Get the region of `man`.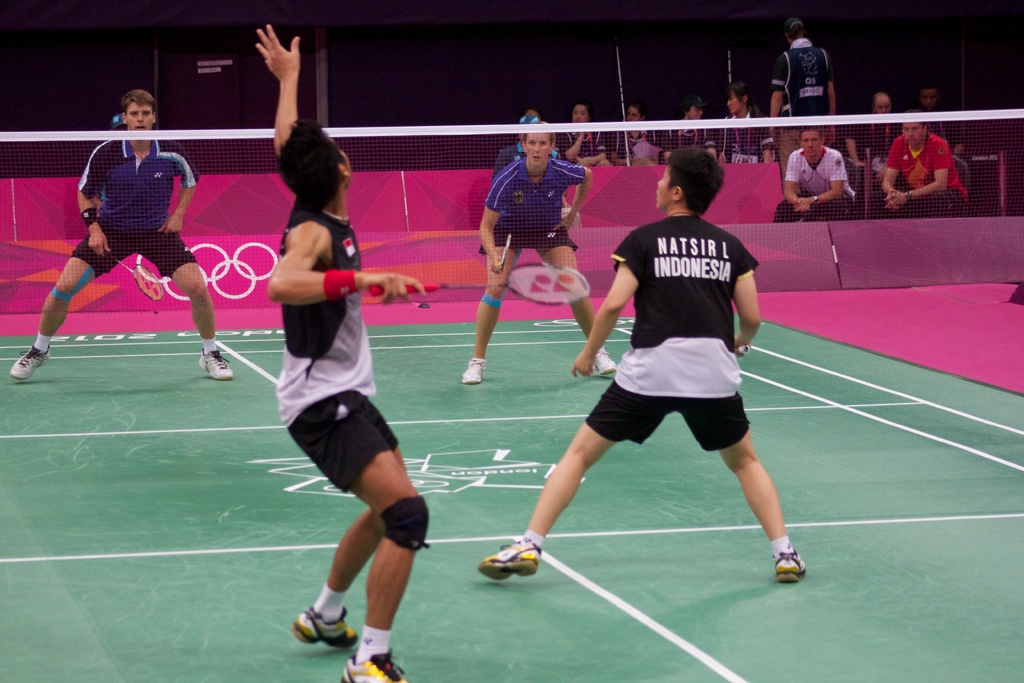
bbox=[873, 109, 969, 217].
